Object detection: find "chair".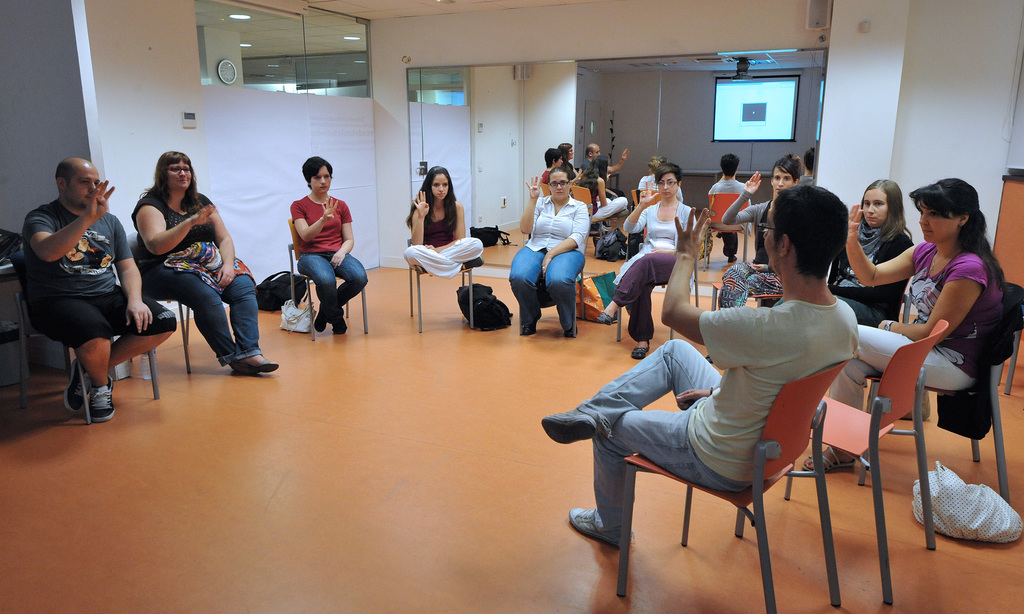
<box>627,187,661,259</box>.
